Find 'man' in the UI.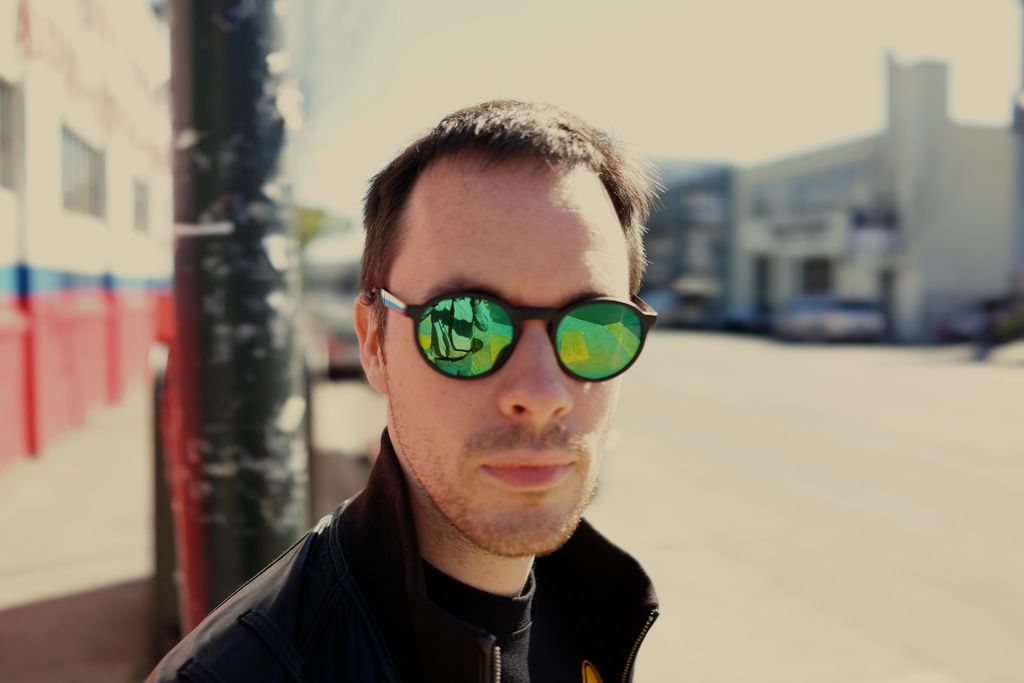
UI element at Rect(155, 111, 730, 682).
